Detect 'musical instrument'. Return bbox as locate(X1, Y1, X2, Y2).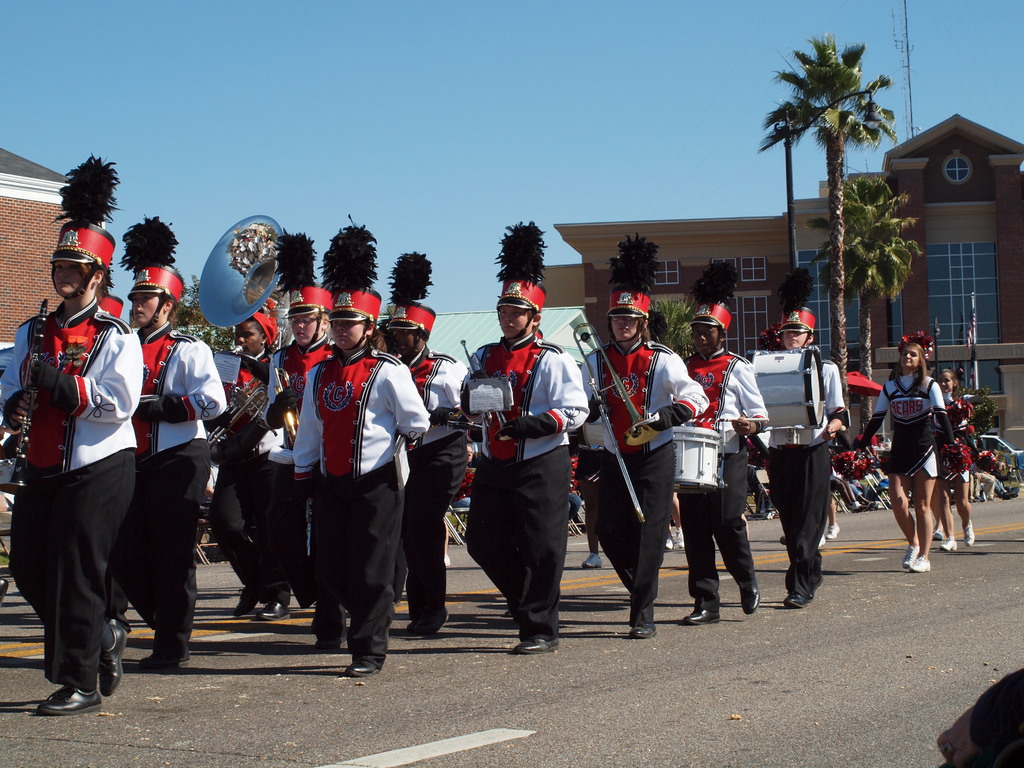
locate(571, 323, 664, 525).
